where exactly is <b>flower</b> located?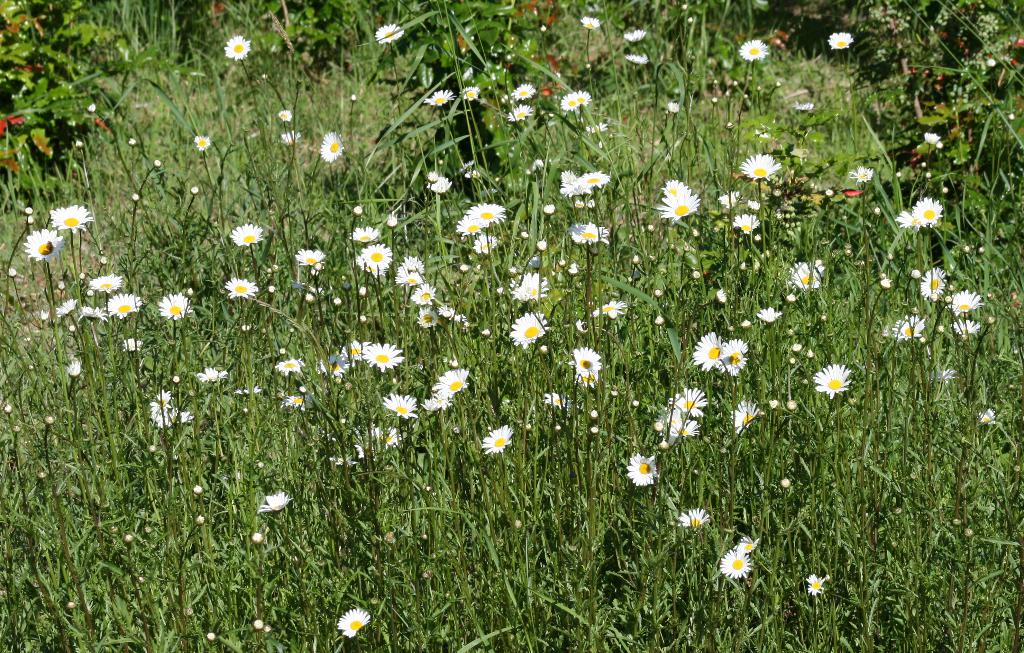
Its bounding box is bbox(922, 132, 940, 143).
